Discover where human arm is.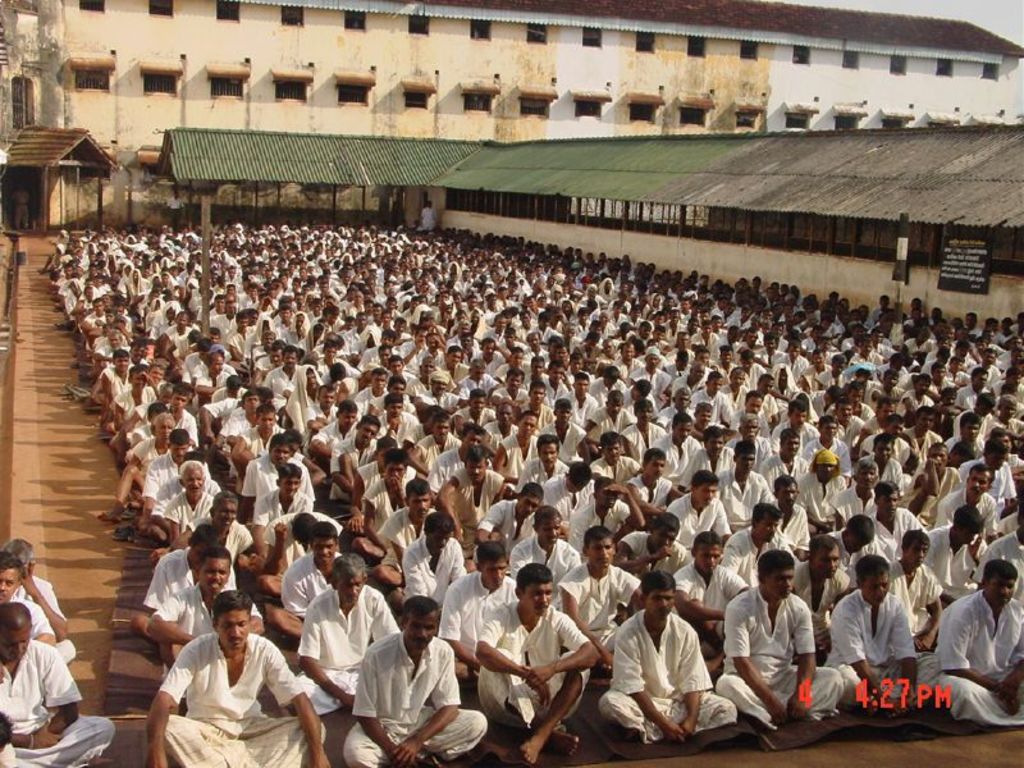
Discovered at 829:568:854:607.
